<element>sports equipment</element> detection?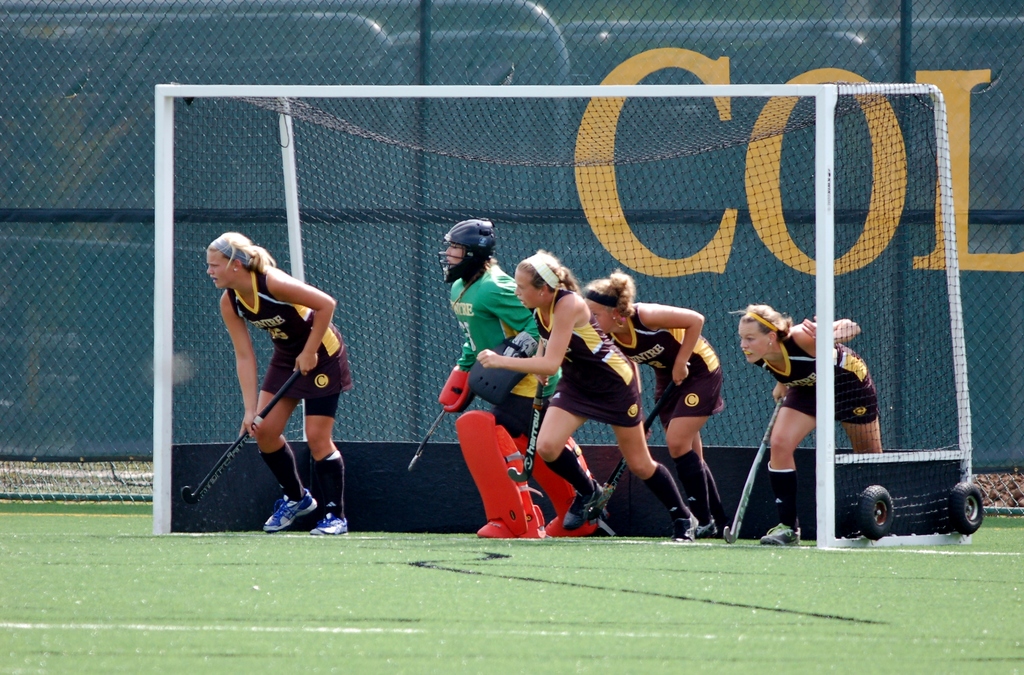
<region>507, 373, 546, 484</region>
